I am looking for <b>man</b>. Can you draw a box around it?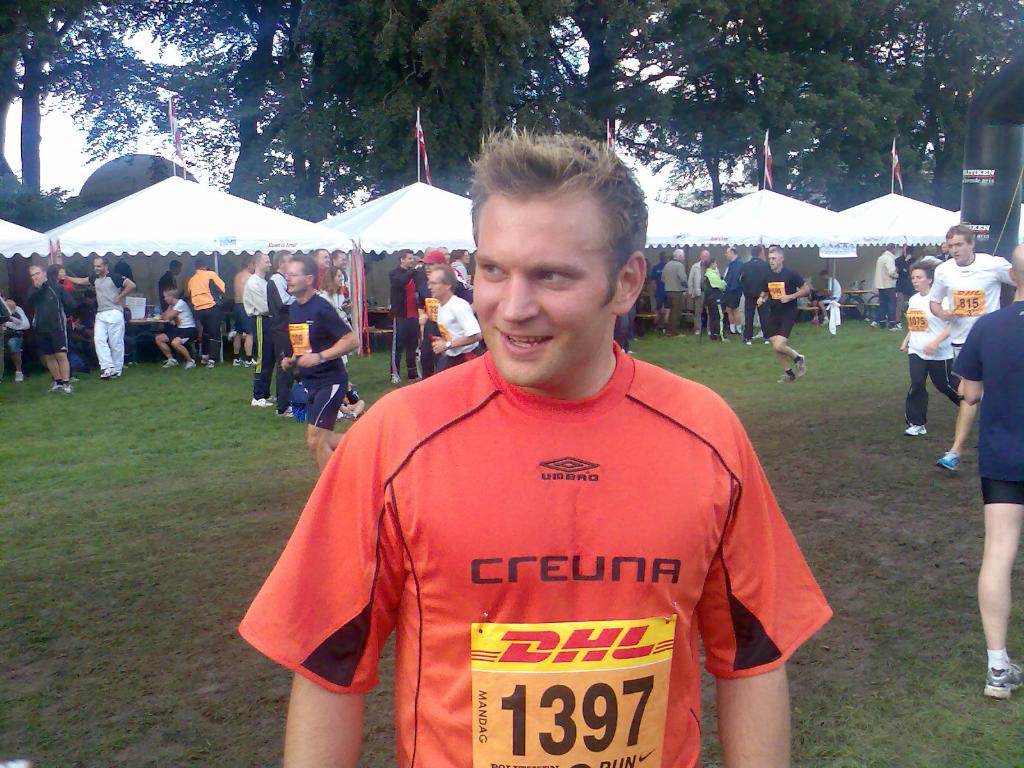
Sure, the bounding box is crop(755, 246, 806, 385).
